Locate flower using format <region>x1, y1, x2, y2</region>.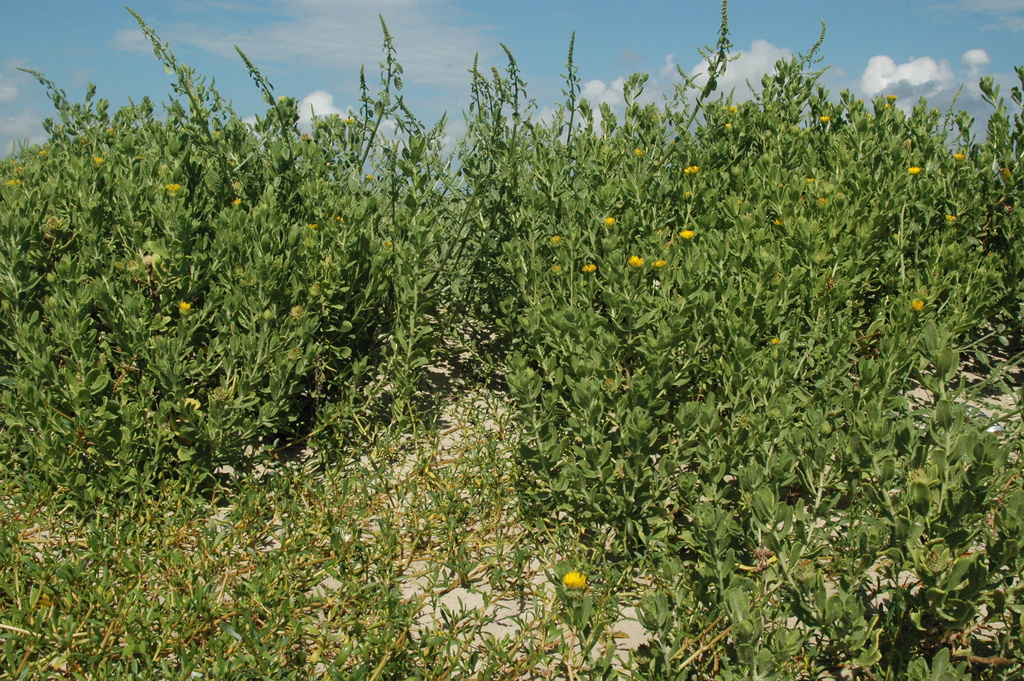
<region>547, 236, 561, 243</region>.
